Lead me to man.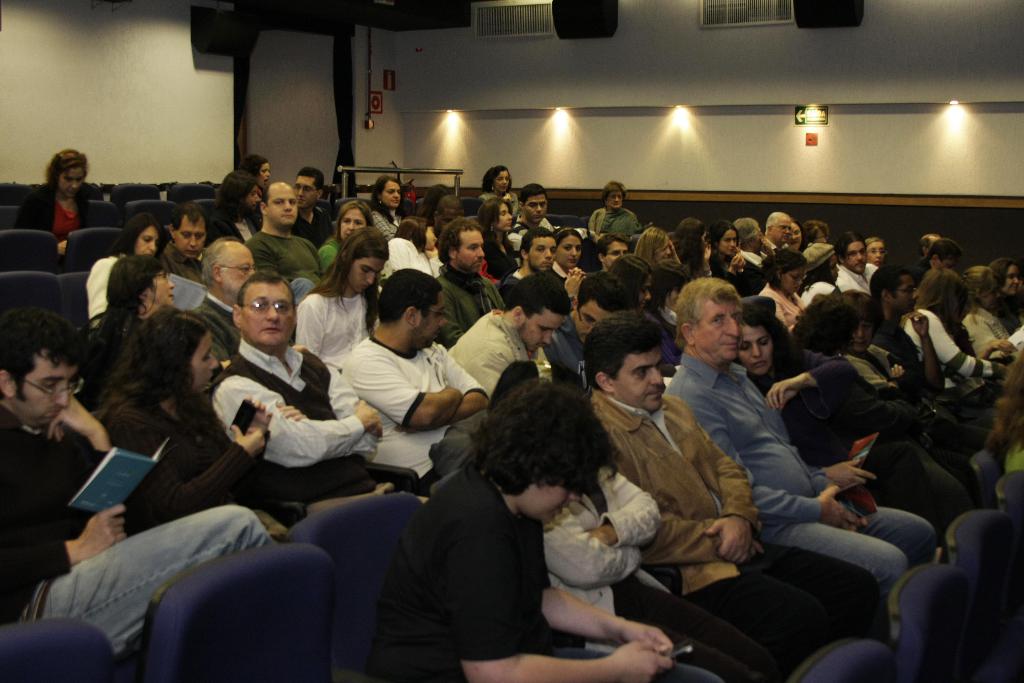
Lead to bbox=[540, 267, 637, 393].
